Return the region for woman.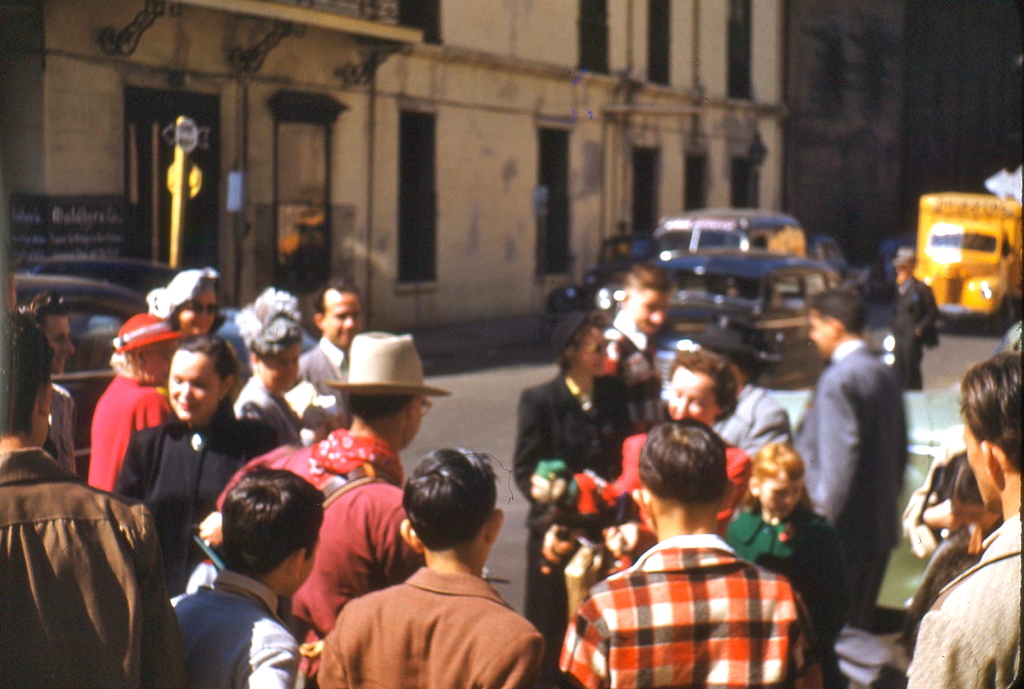
region(160, 265, 221, 347).
